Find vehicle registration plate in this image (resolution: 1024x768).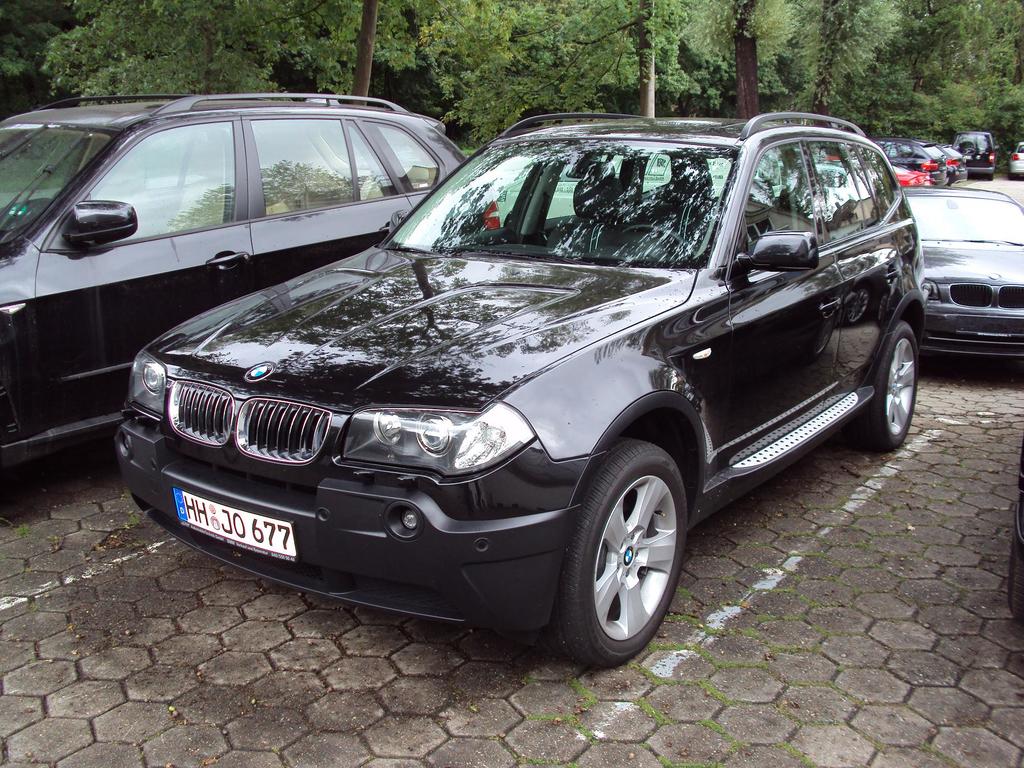
(170,487,297,562).
